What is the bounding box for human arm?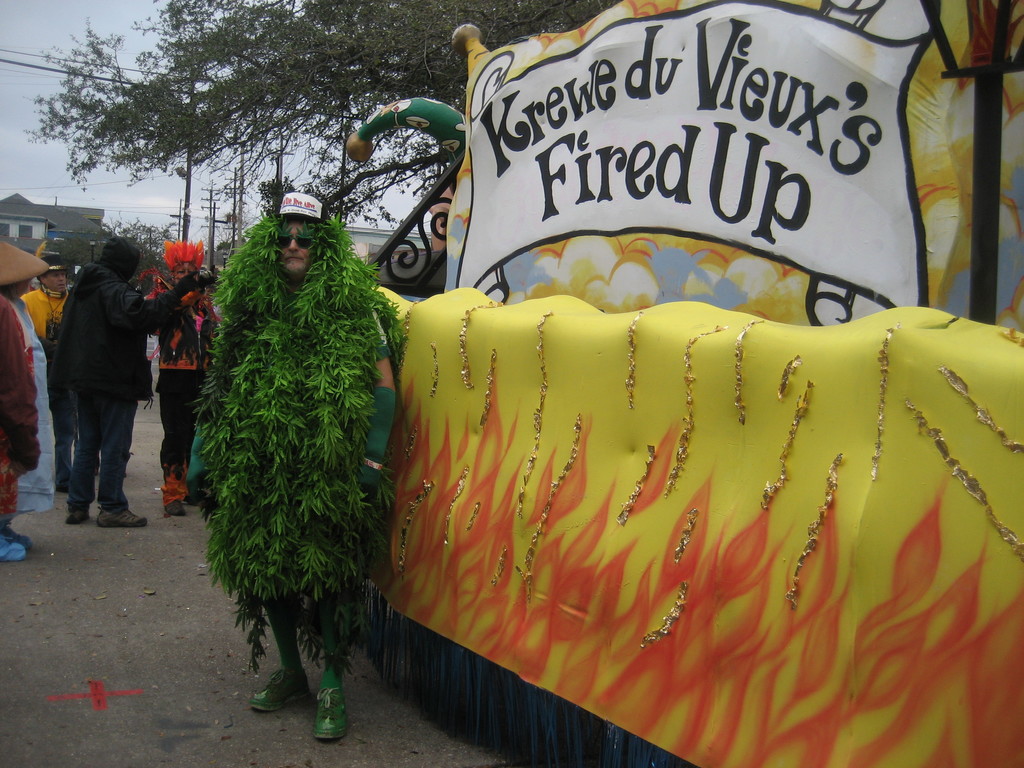
locate(358, 352, 397, 490).
